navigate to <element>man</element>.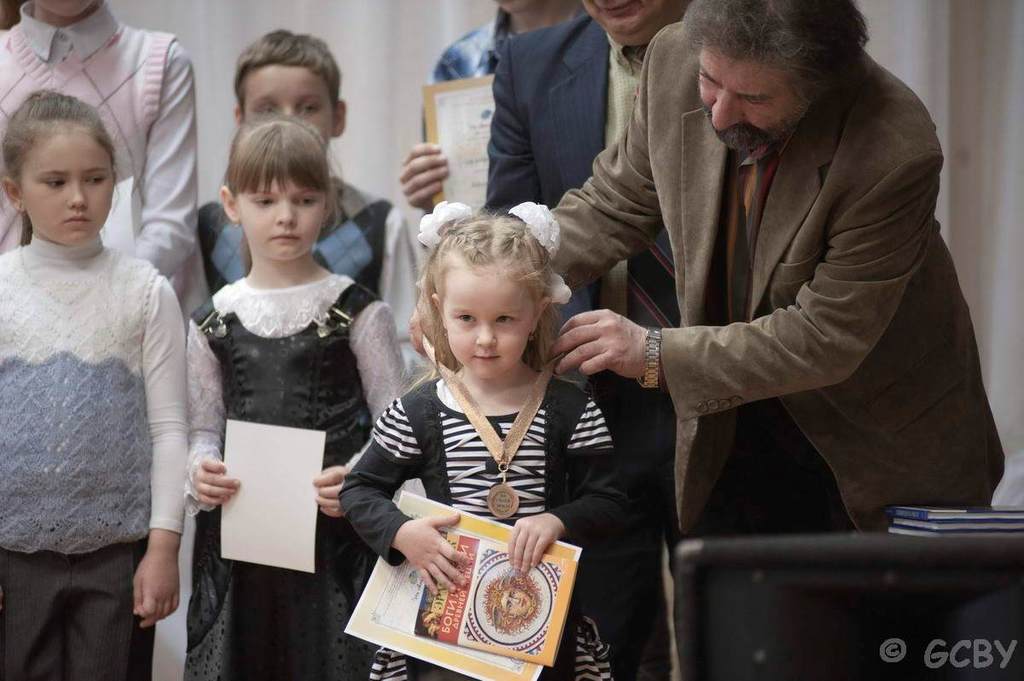
Navigation target: [x1=468, y1=0, x2=693, y2=680].
